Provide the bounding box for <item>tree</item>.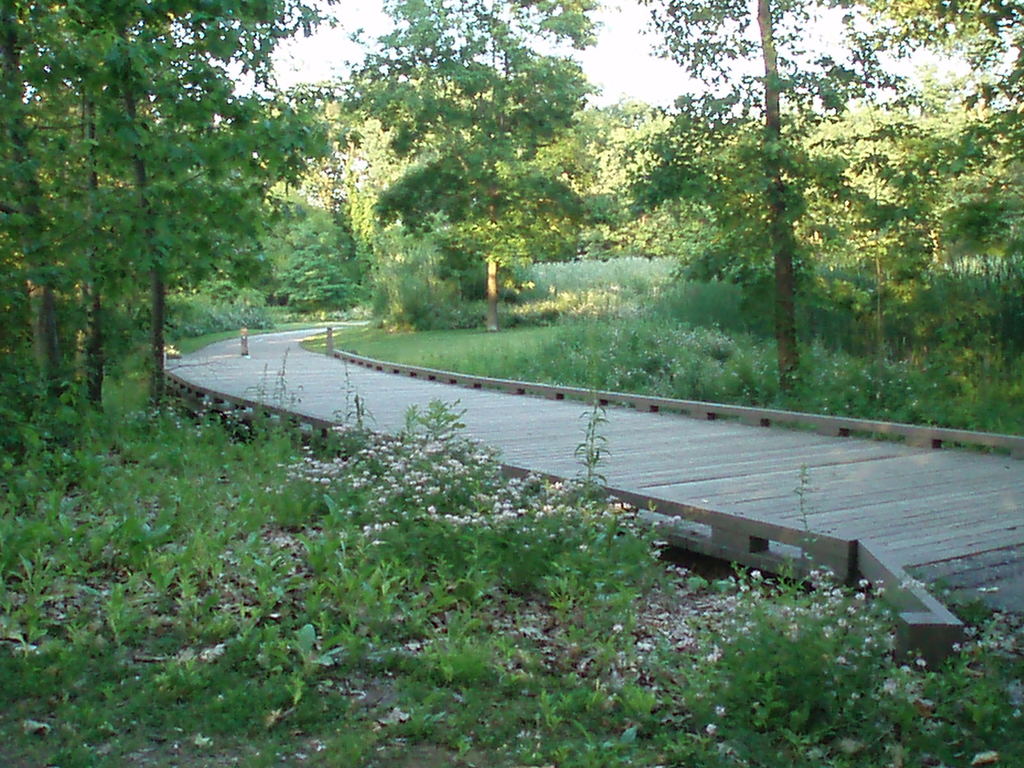
<region>0, 0, 107, 436</region>.
